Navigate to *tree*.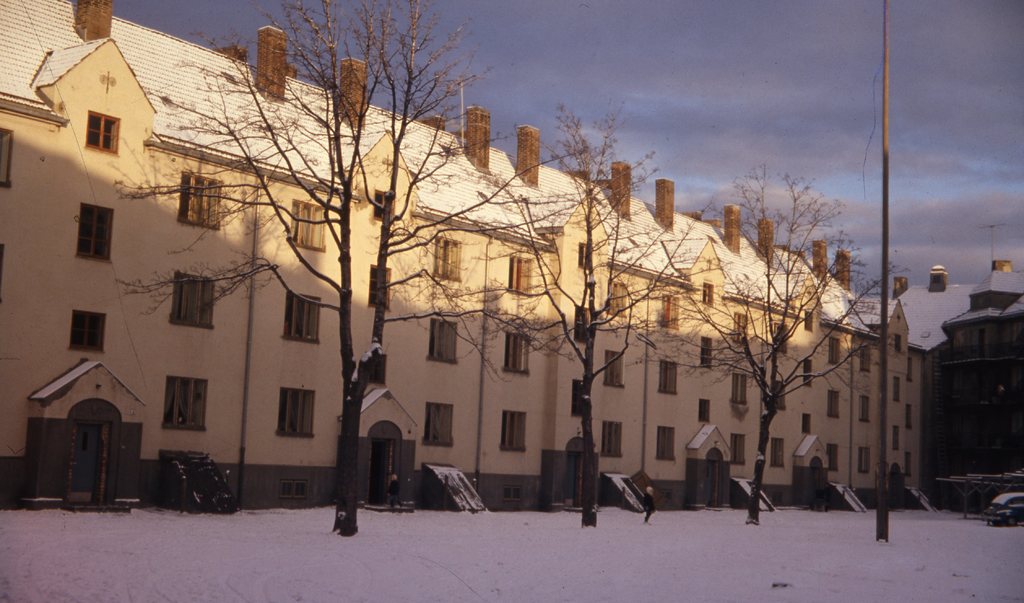
Navigation target: rect(404, 96, 741, 529).
